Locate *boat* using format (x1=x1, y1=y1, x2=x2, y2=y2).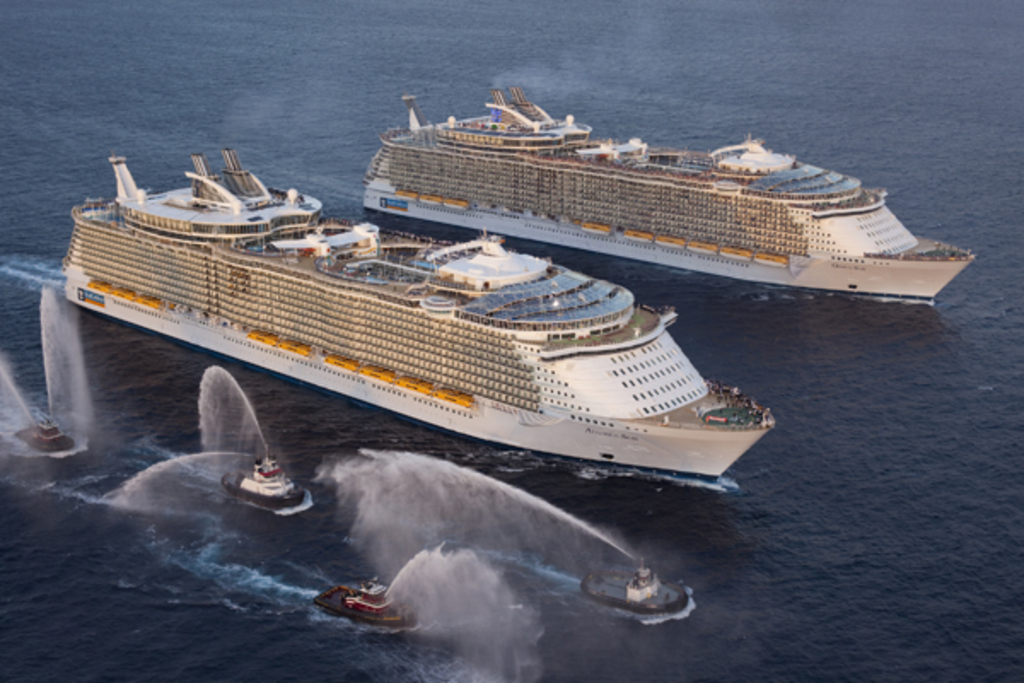
(x1=357, y1=84, x2=978, y2=306).
